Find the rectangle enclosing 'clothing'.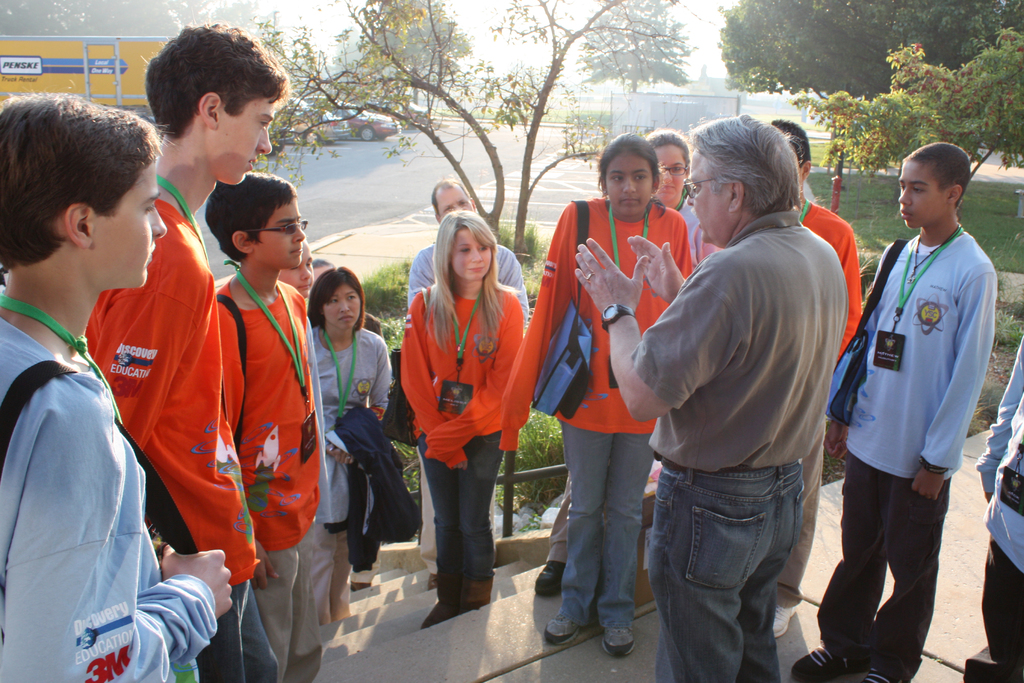
select_region(961, 336, 1023, 682).
